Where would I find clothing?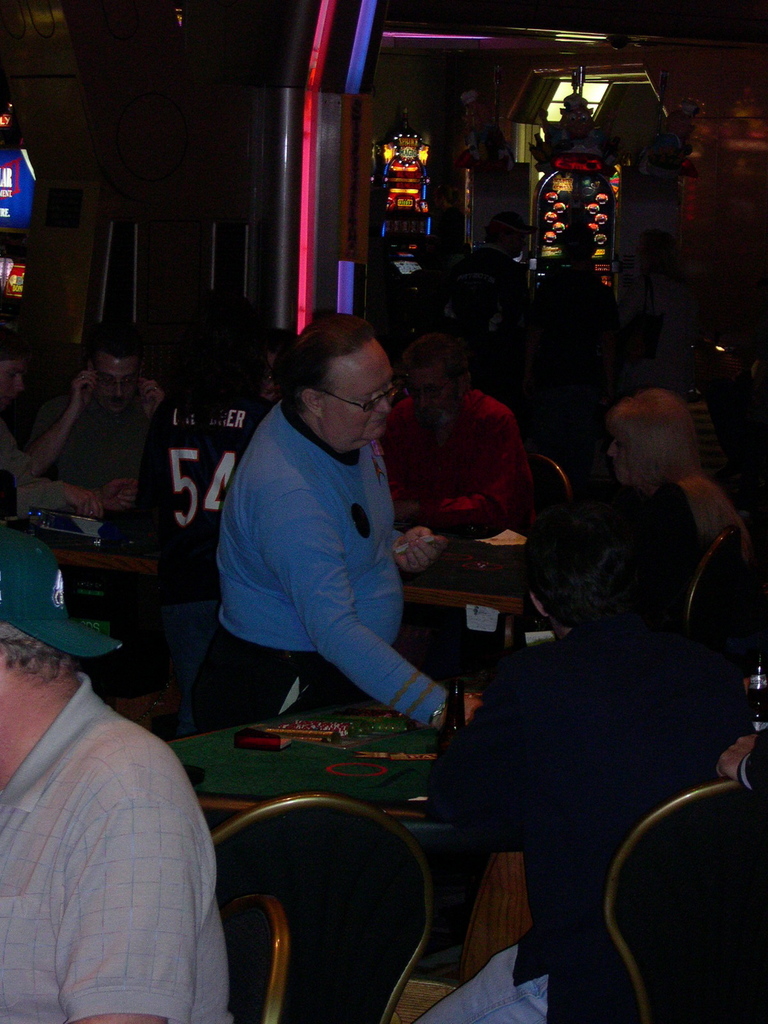
At [x1=209, y1=397, x2=445, y2=751].
